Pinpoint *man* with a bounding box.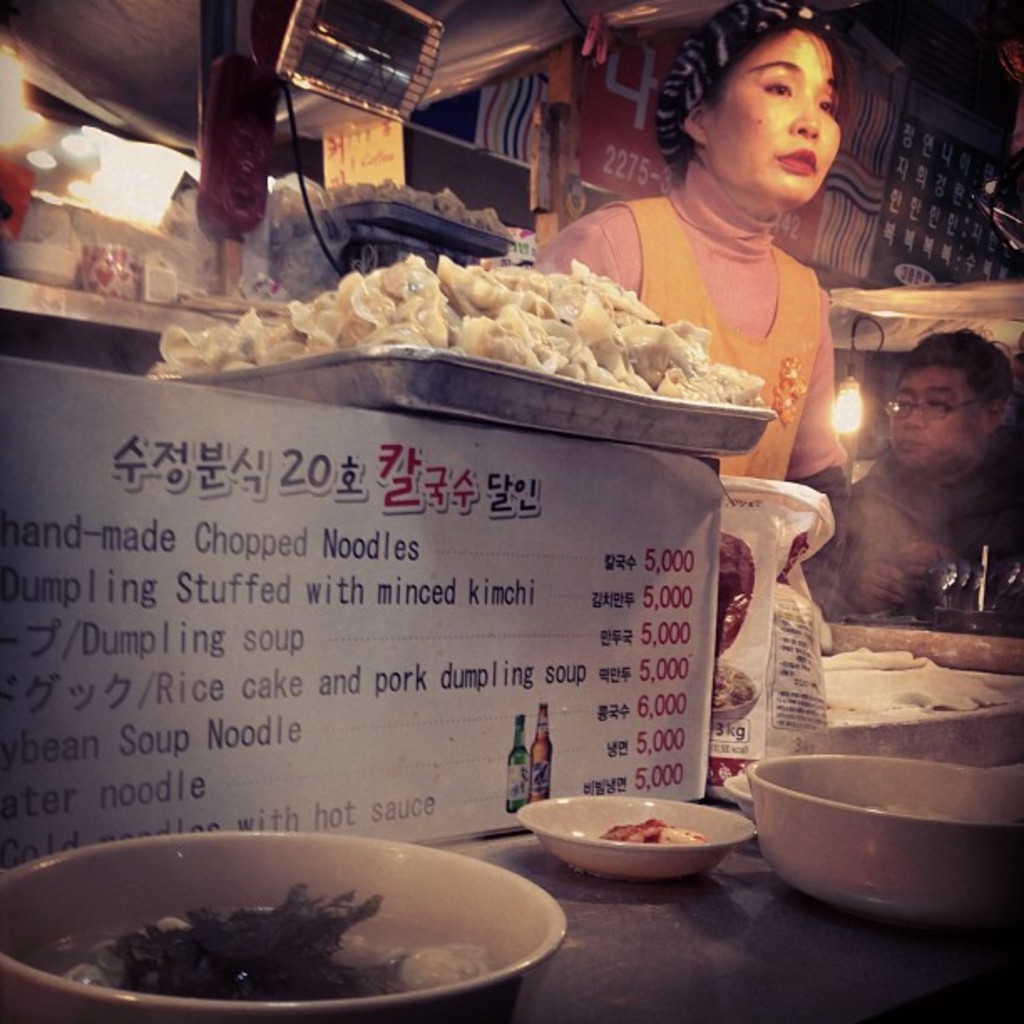
<bbox>837, 321, 1021, 621</bbox>.
